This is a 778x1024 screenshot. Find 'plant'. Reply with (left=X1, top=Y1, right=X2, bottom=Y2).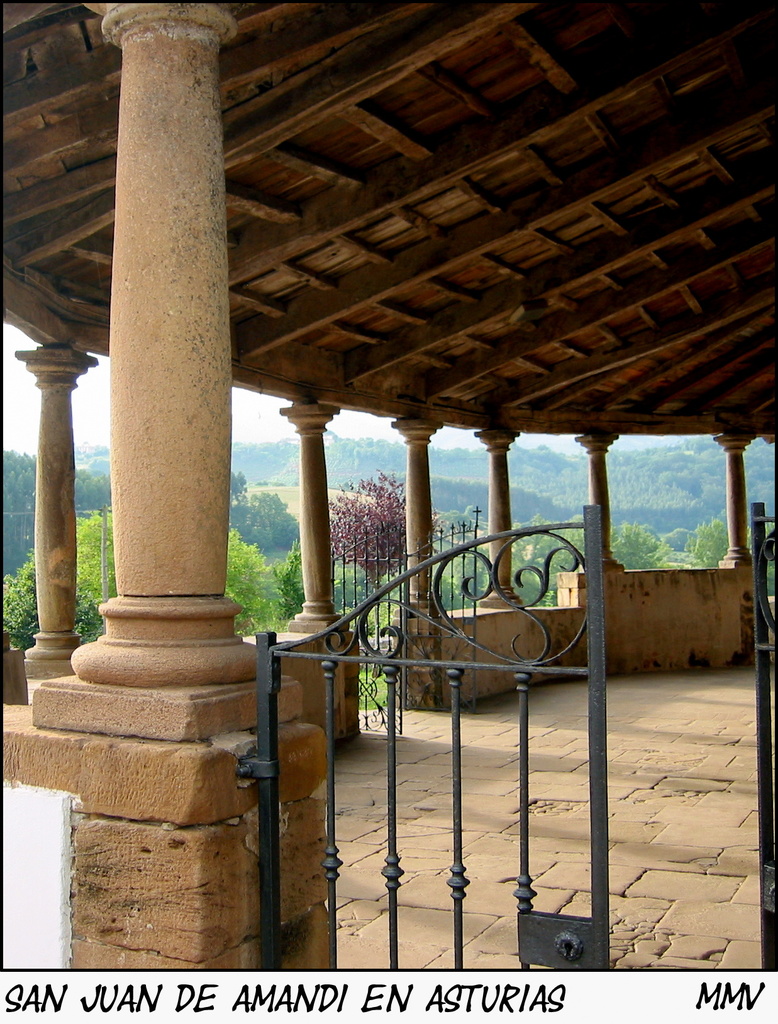
(left=664, top=496, right=734, bottom=563).
